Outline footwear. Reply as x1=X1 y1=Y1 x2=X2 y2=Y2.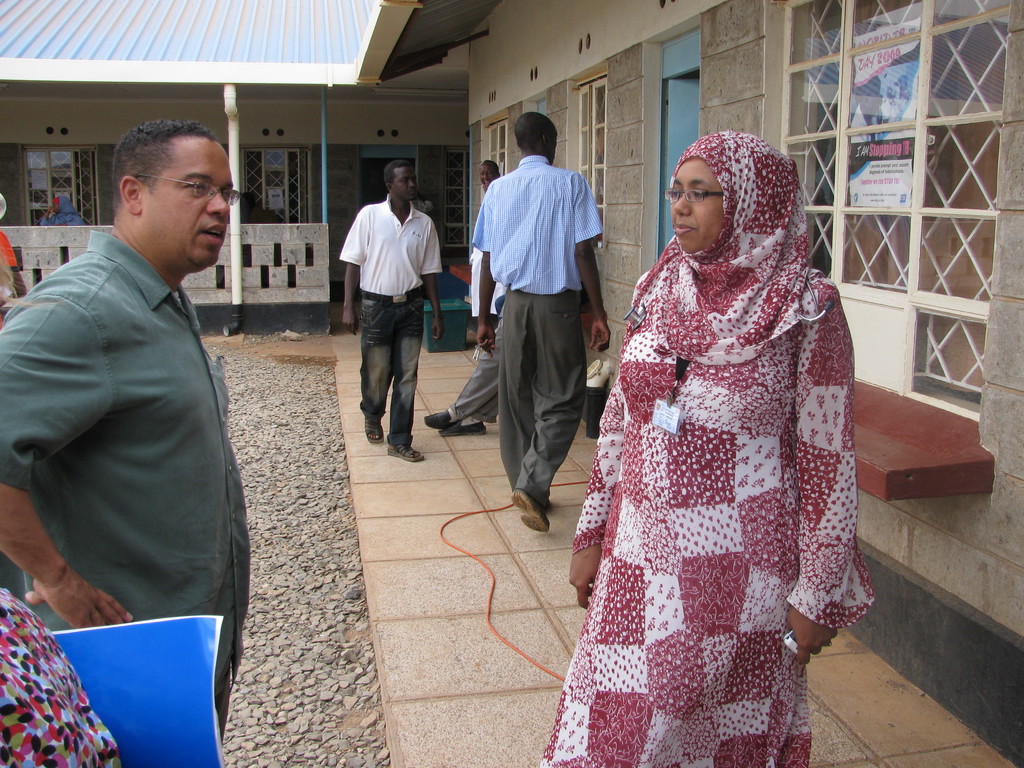
x1=362 y1=415 x2=388 y2=442.
